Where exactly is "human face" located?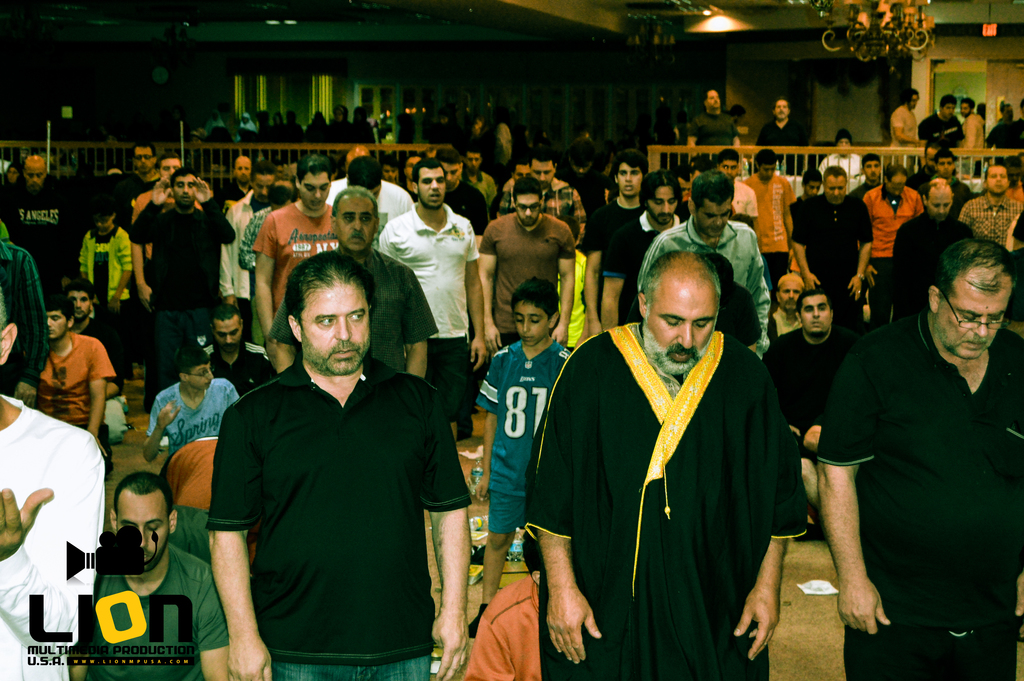
Its bounding box is {"x1": 115, "y1": 498, "x2": 169, "y2": 568}.
